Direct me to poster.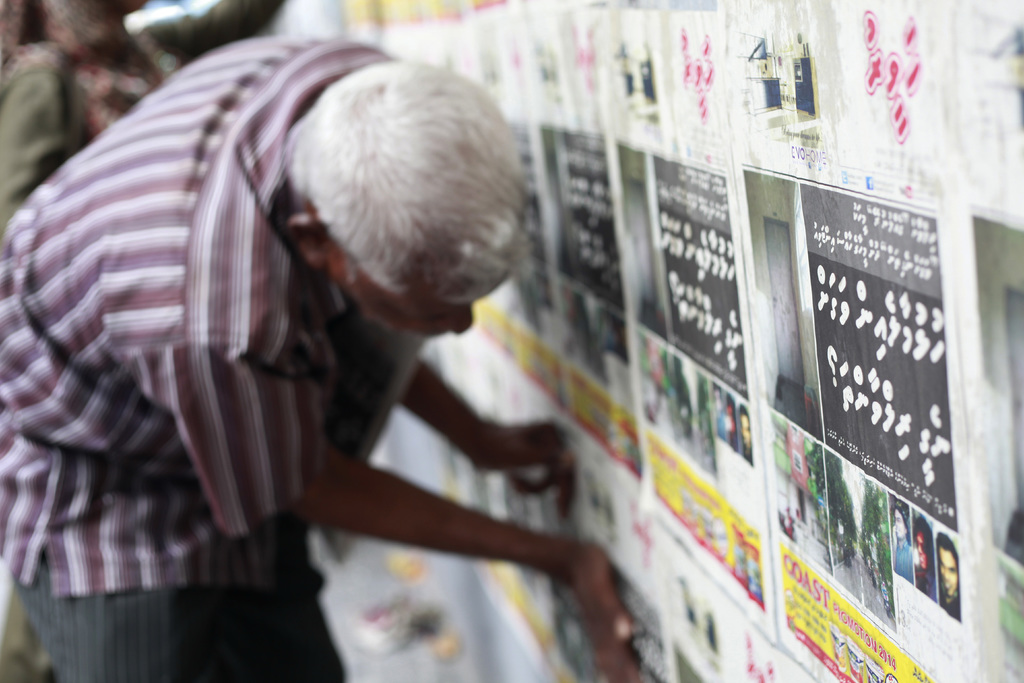
Direction: x1=339 y1=0 x2=1023 y2=682.
